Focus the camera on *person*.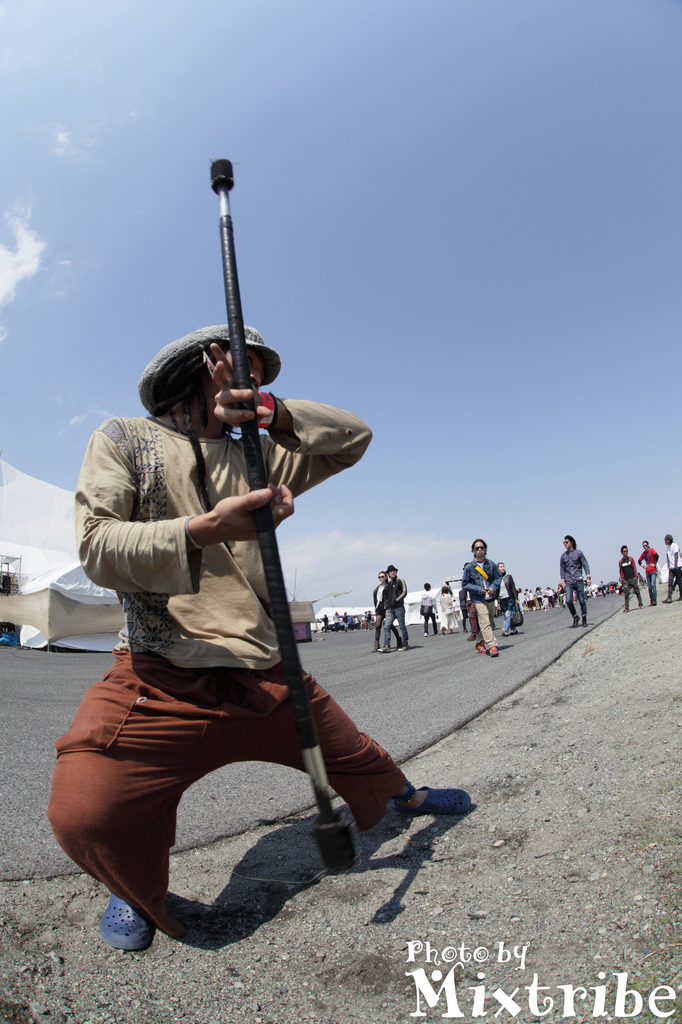
Focus region: 557/531/585/621.
